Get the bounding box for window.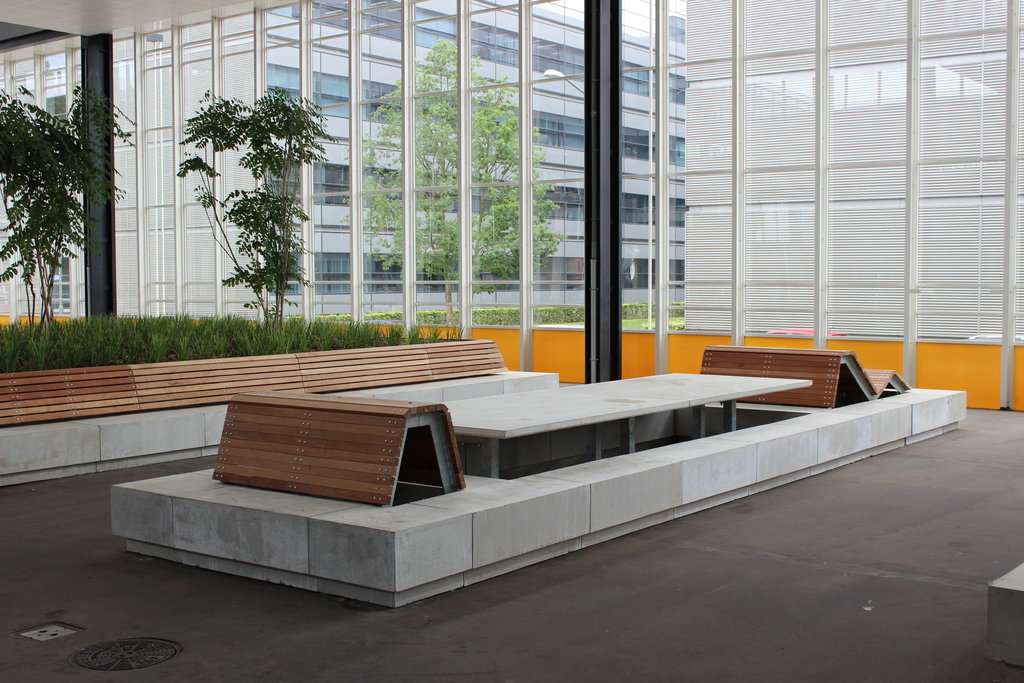
locate(263, 64, 301, 109).
